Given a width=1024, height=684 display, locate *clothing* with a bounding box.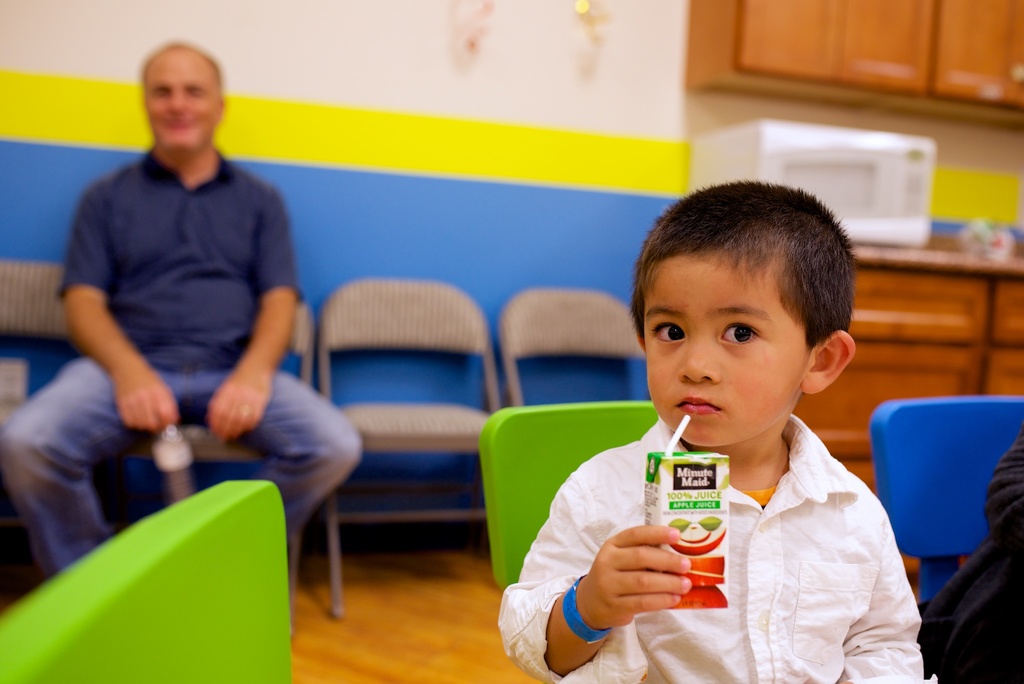
Located: bbox=(0, 149, 365, 580).
